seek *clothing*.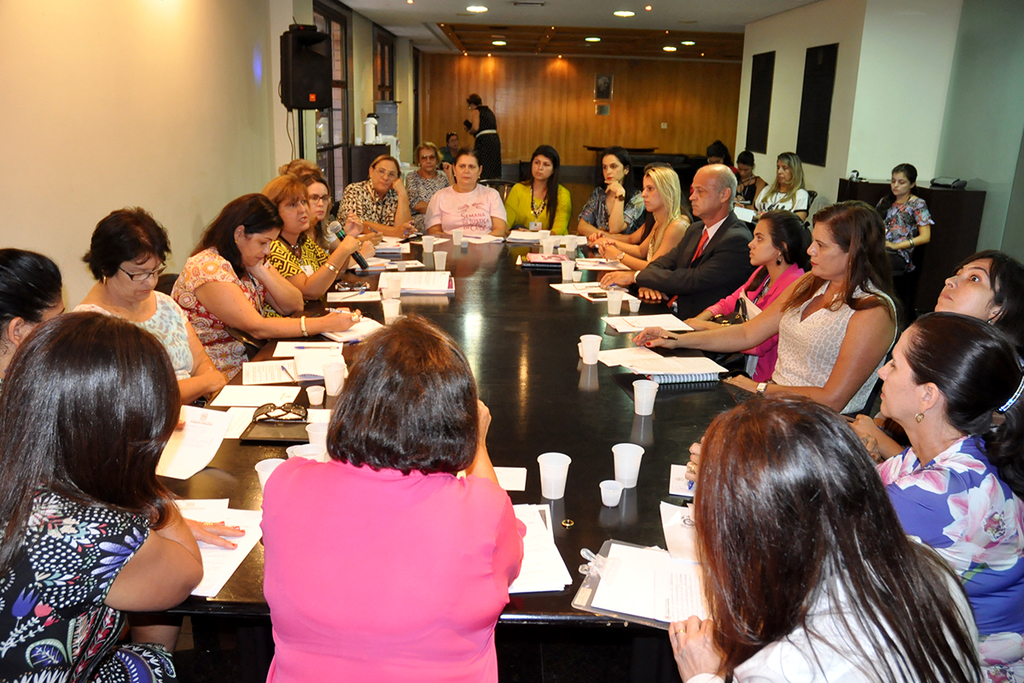
rect(876, 194, 935, 273).
